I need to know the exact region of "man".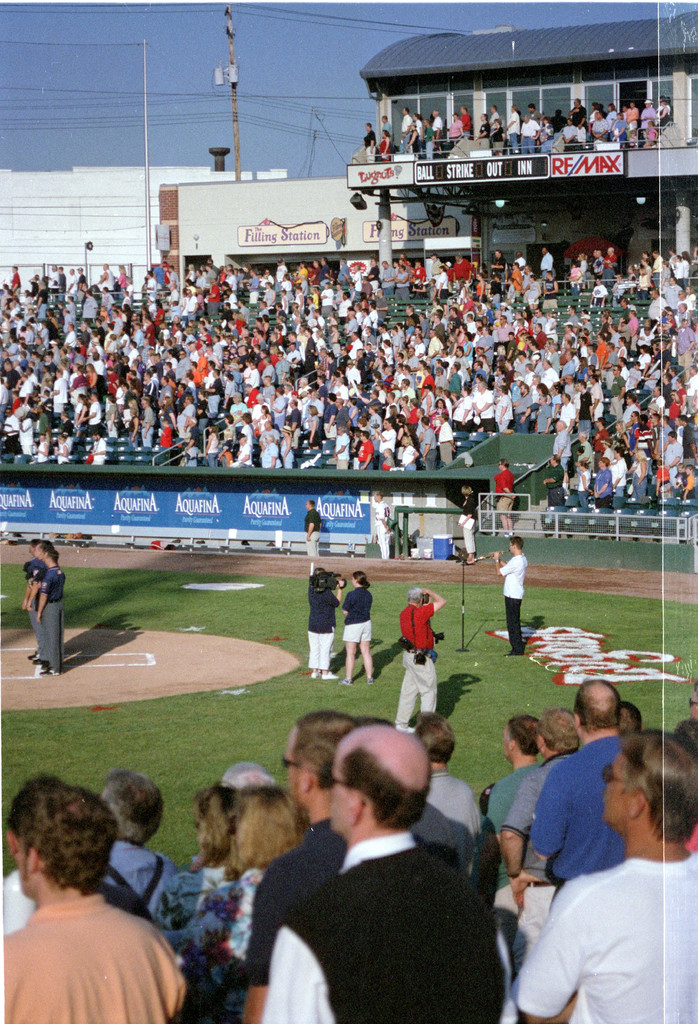
Region: Rect(241, 707, 364, 1023).
